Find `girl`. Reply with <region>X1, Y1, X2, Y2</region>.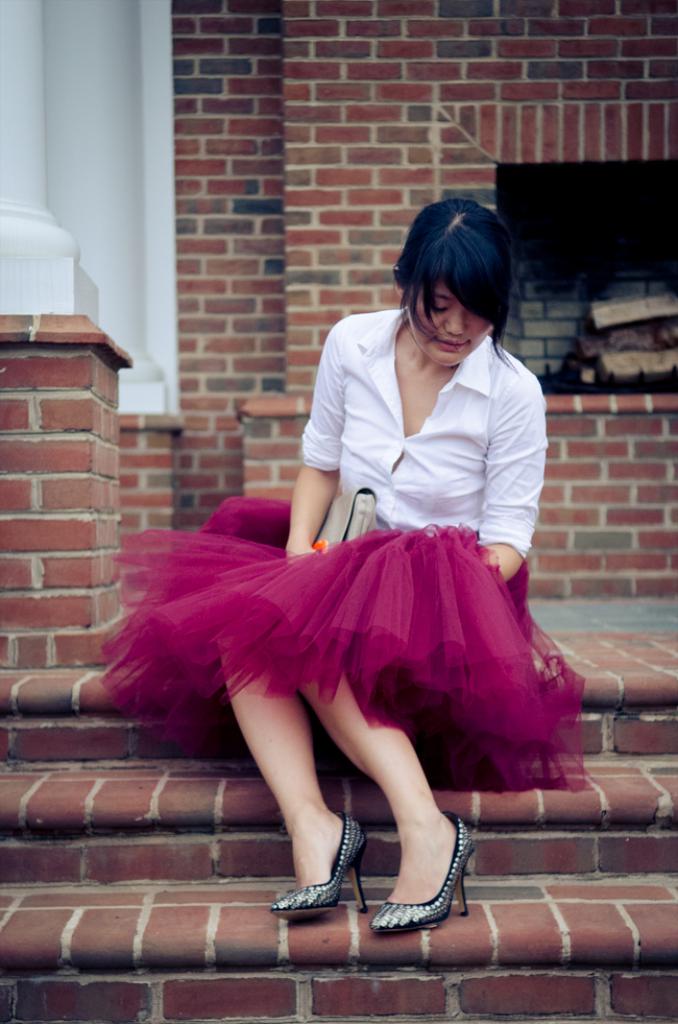
<region>104, 193, 592, 934</region>.
